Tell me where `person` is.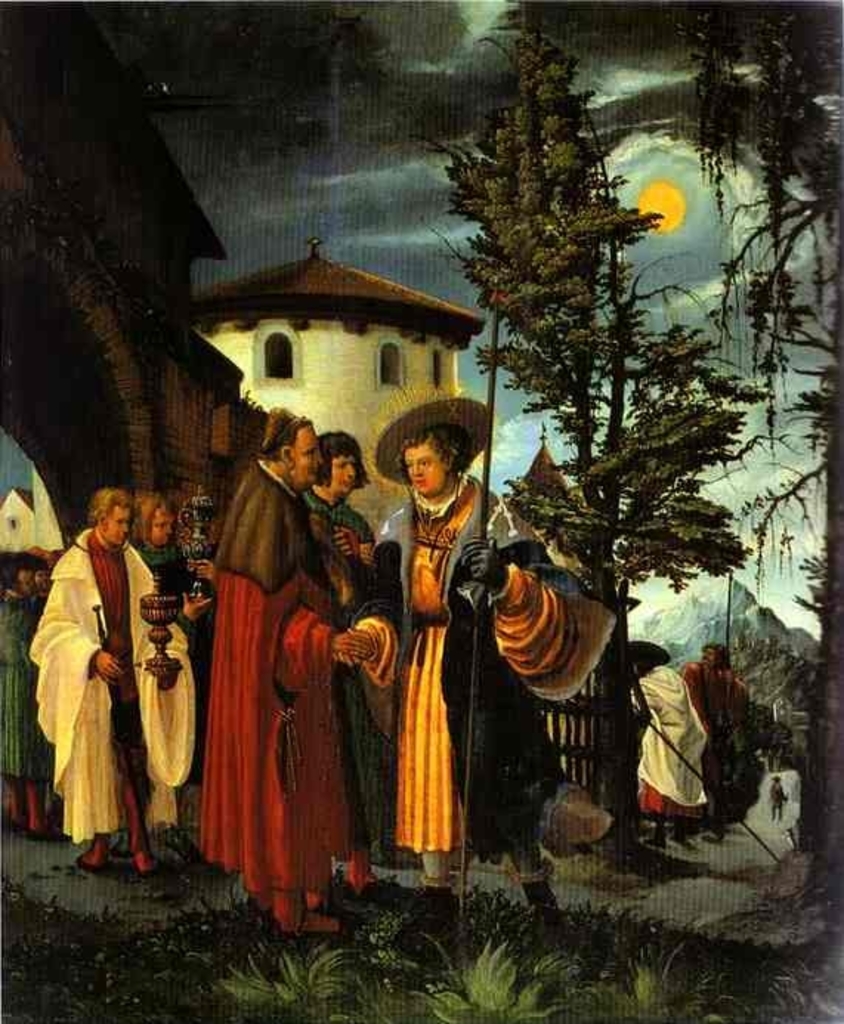
`person` is at <region>130, 496, 205, 598</region>.
